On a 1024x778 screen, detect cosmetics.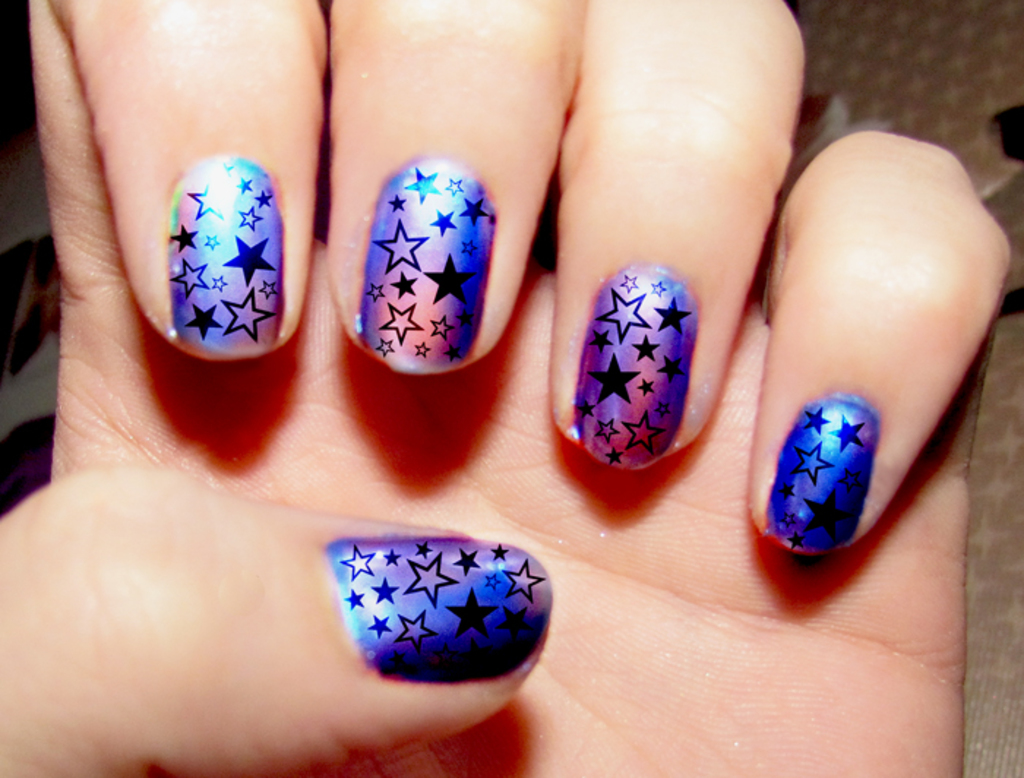
563 260 698 474.
